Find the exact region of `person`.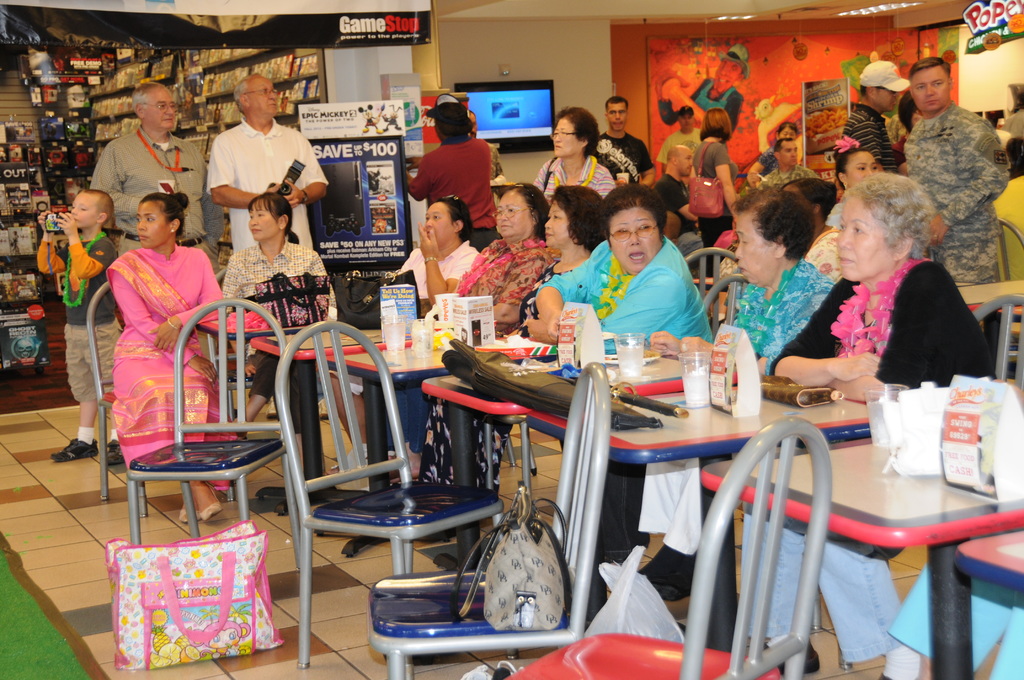
Exact region: bbox=[740, 117, 813, 189].
